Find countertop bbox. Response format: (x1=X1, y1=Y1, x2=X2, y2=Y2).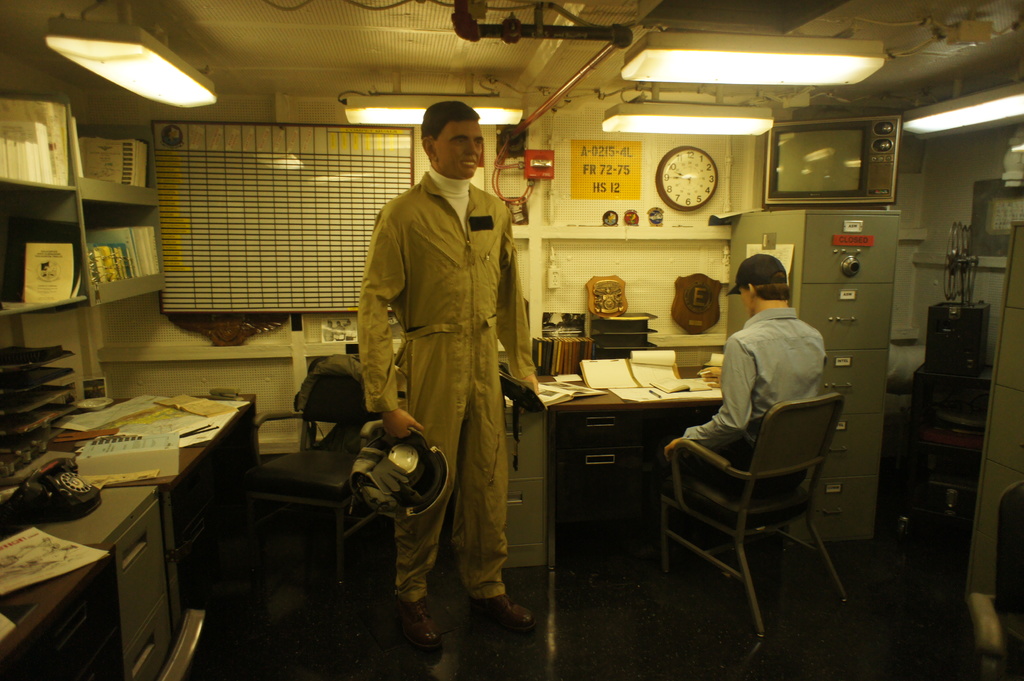
(x1=505, y1=373, x2=753, y2=419).
